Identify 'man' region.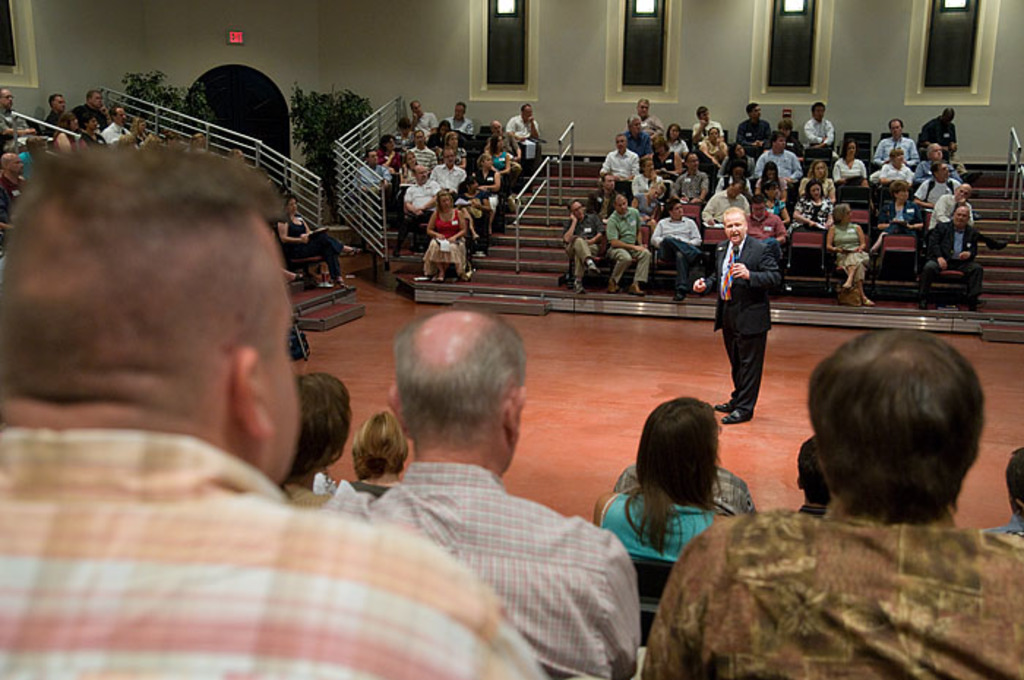
Region: x1=669, y1=154, x2=712, y2=209.
